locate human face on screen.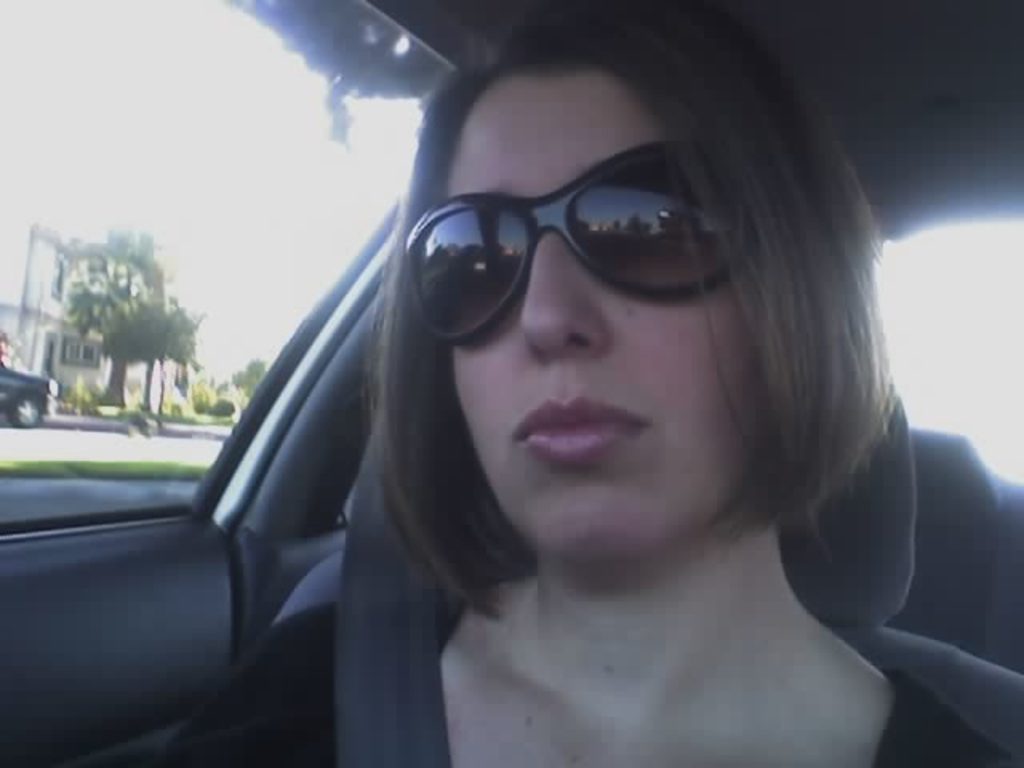
On screen at [x1=424, y1=67, x2=770, y2=563].
